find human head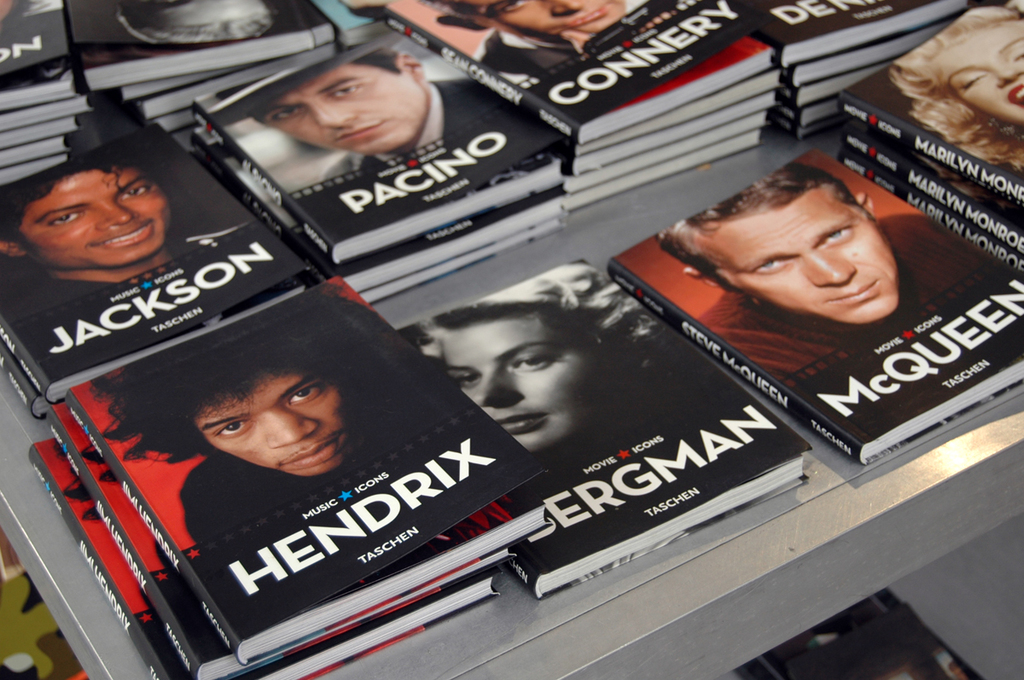
[111,0,275,44]
